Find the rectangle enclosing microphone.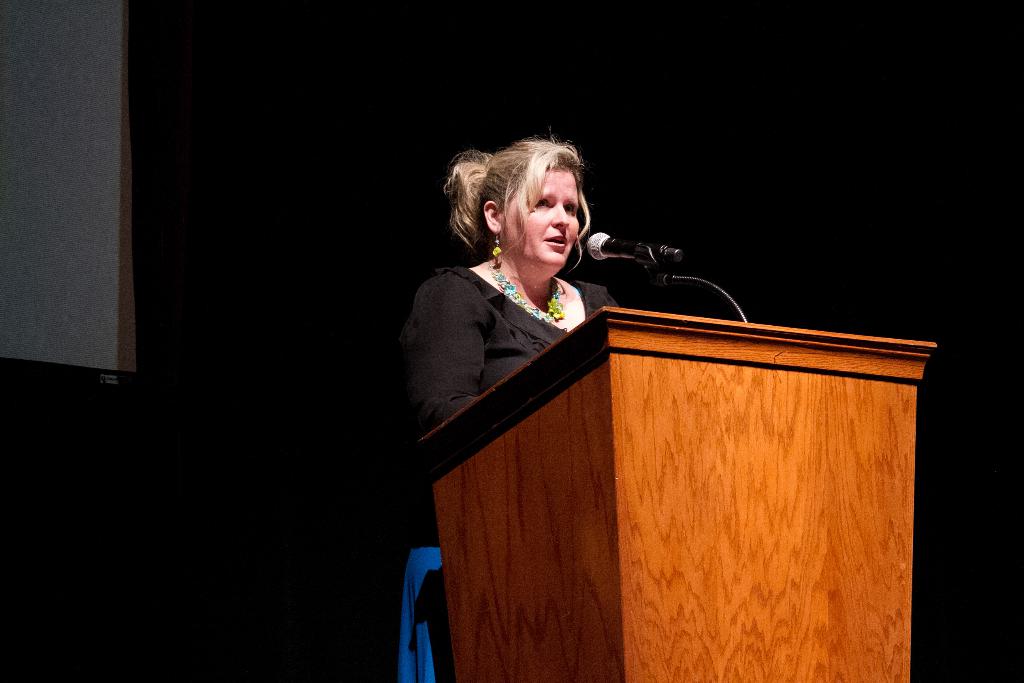
Rect(587, 217, 690, 285).
